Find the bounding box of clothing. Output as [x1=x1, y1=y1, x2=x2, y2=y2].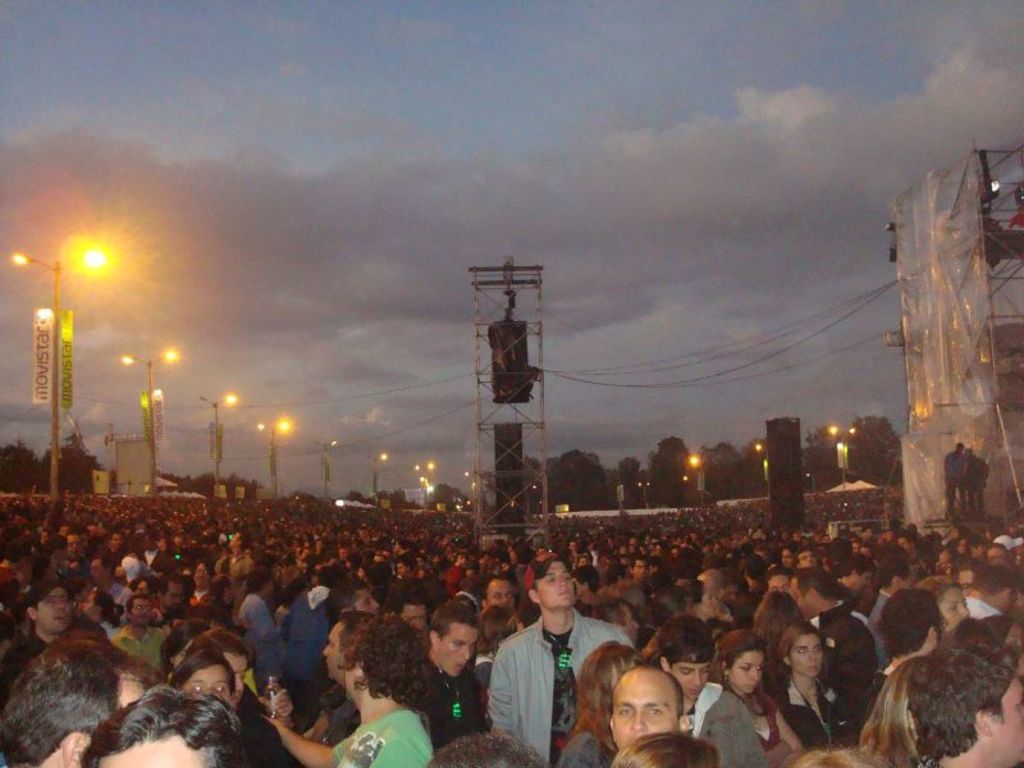
[x1=769, y1=669, x2=850, y2=744].
